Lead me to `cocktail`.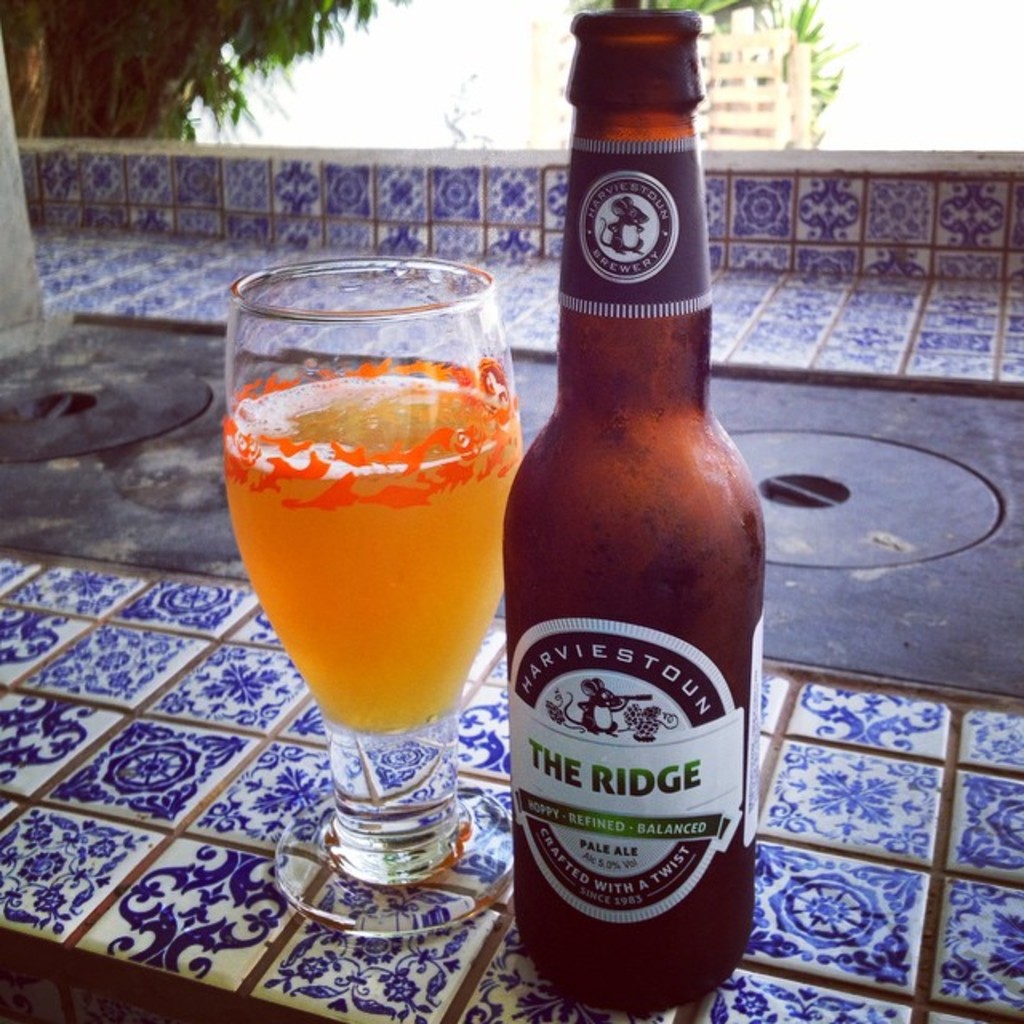
Lead to x1=222, y1=253, x2=534, y2=813.
